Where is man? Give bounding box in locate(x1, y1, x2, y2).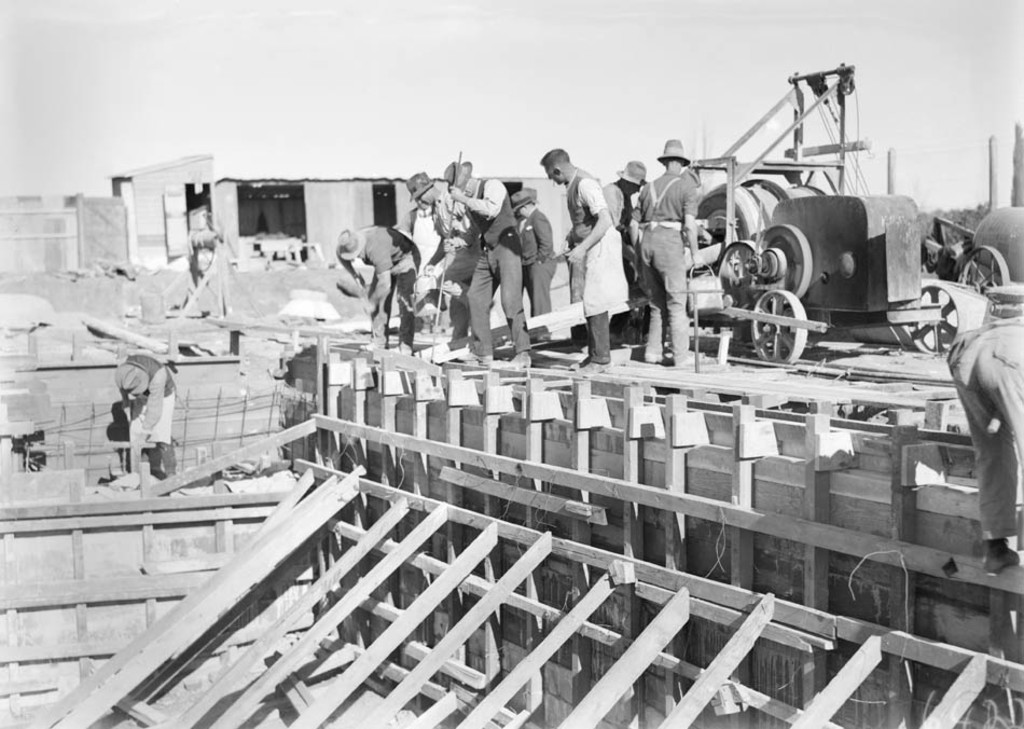
locate(631, 138, 697, 363).
